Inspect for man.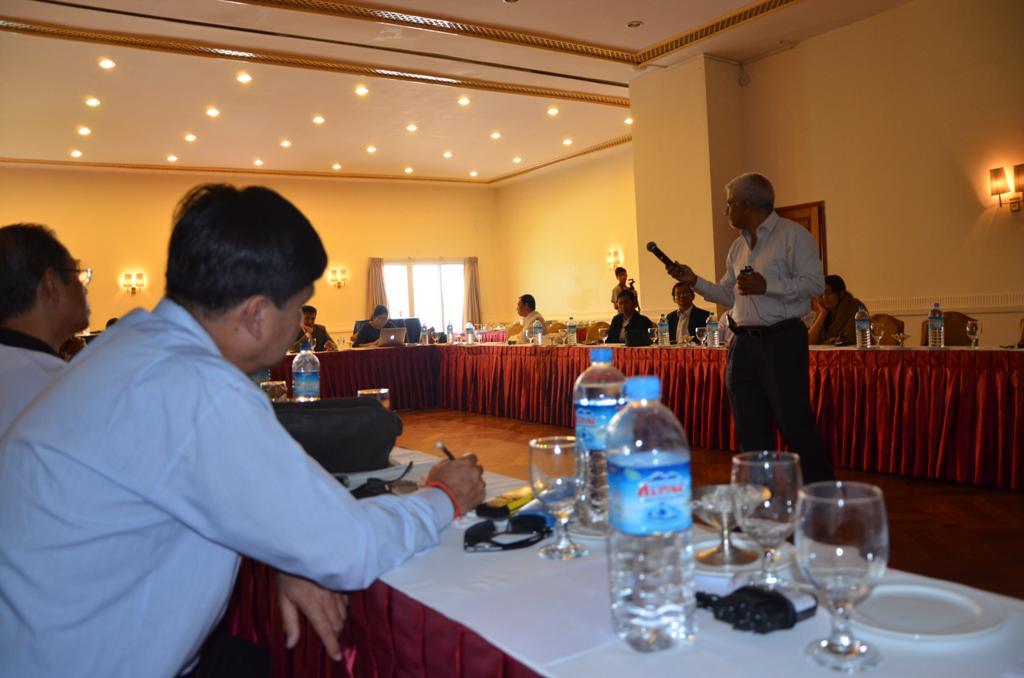
Inspection: bbox=[718, 173, 845, 470].
